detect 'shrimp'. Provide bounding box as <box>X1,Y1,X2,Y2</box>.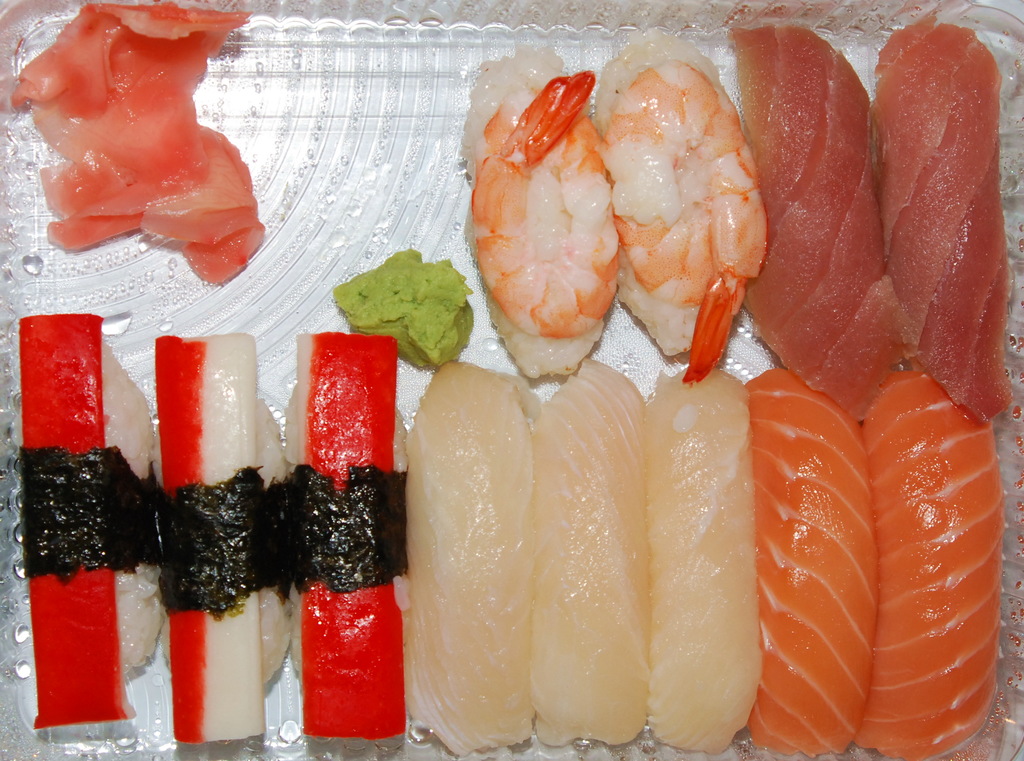
<box>590,29,766,384</box>.
